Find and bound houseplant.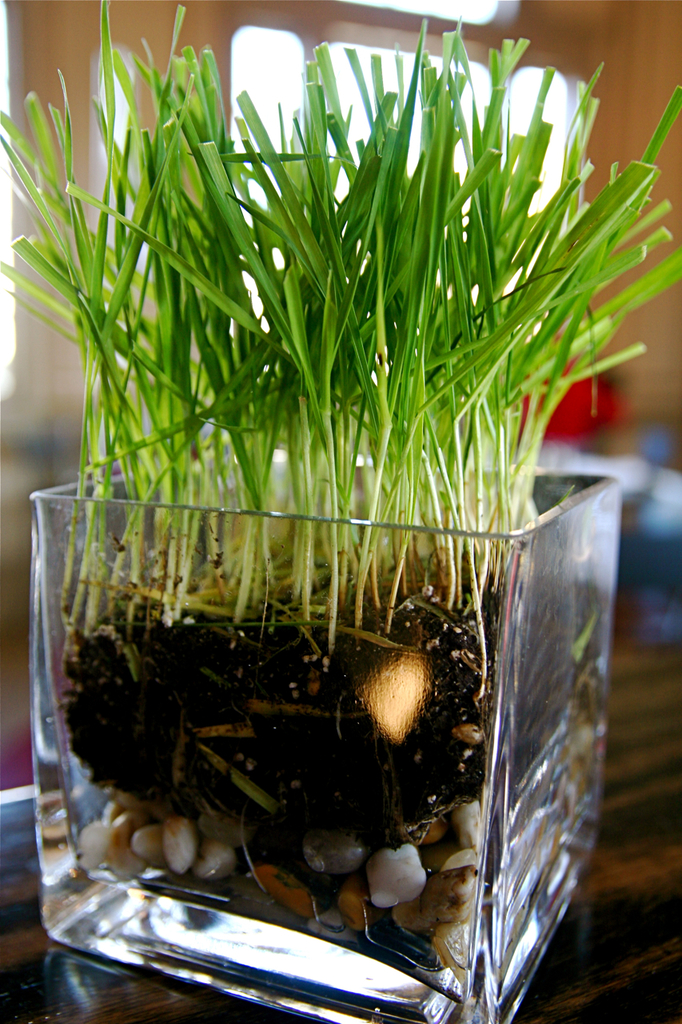
Bound: 0 0 681 1023.
